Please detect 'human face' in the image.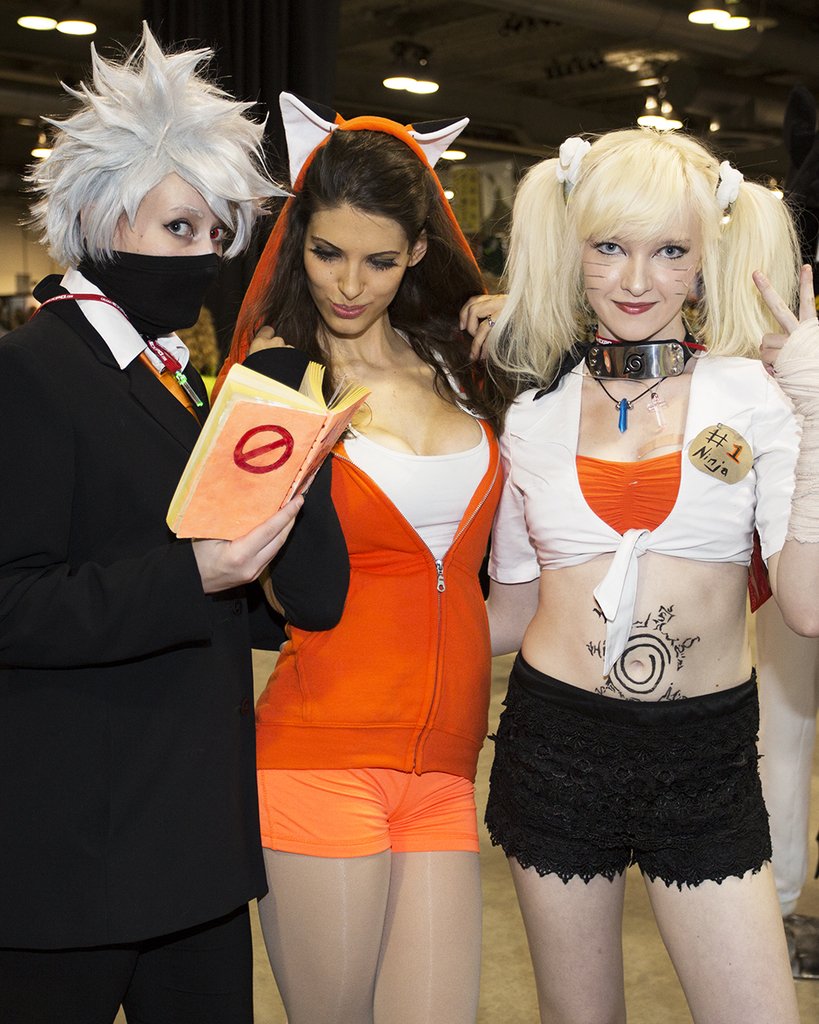
x1=298, y1=211, x2=409, y2=333.
